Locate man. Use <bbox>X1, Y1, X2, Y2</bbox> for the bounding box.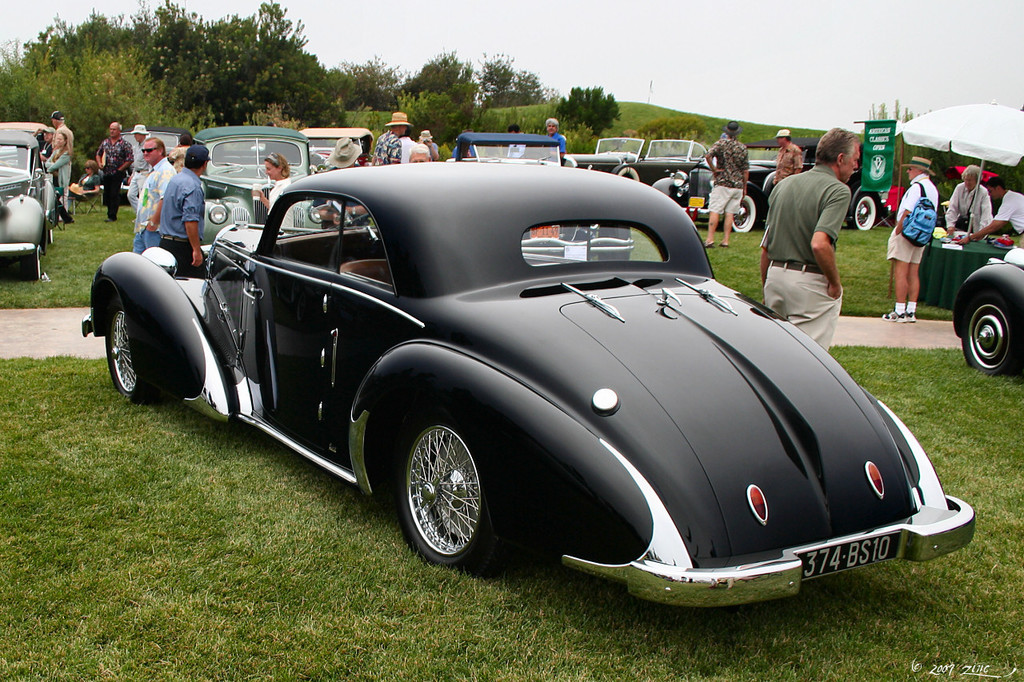
<bbox>370, 111, 408, 164</bbox>.
